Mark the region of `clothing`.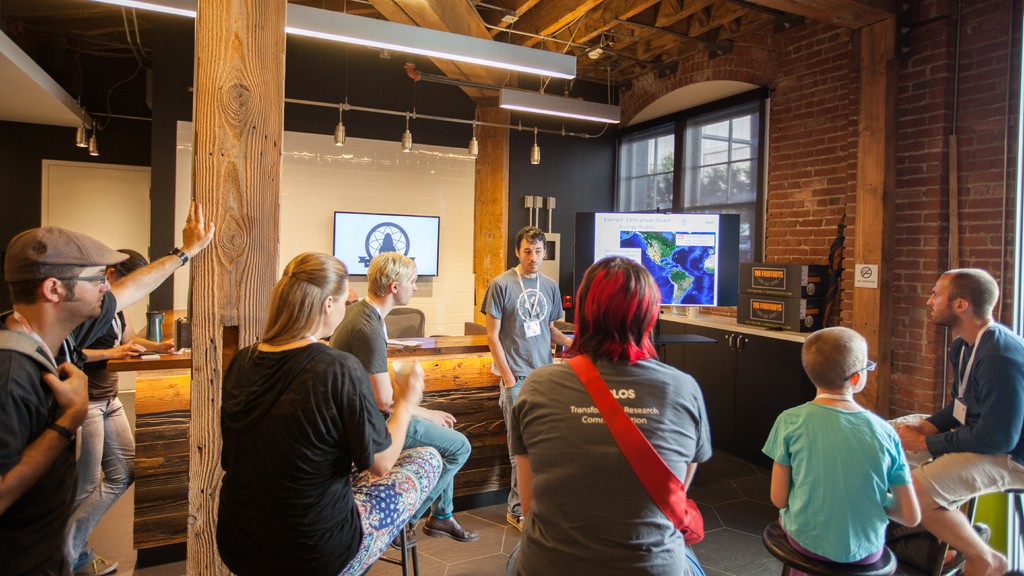
Region: Rect(481, 272, 568, 503).
